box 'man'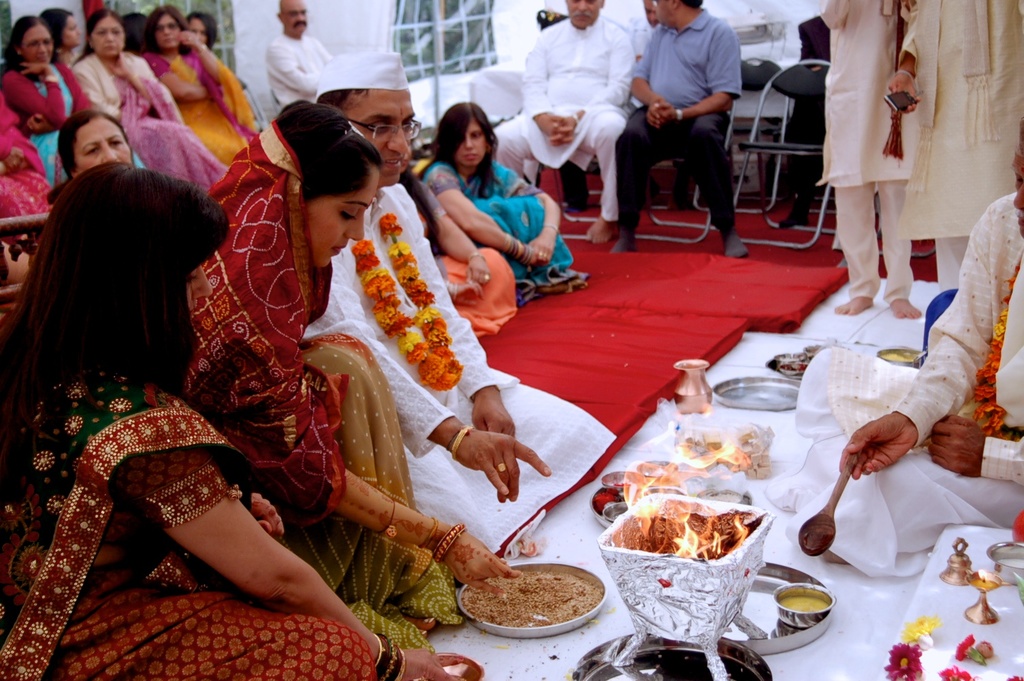
[x1=760, y1=114, x2=1023, y2=577]
